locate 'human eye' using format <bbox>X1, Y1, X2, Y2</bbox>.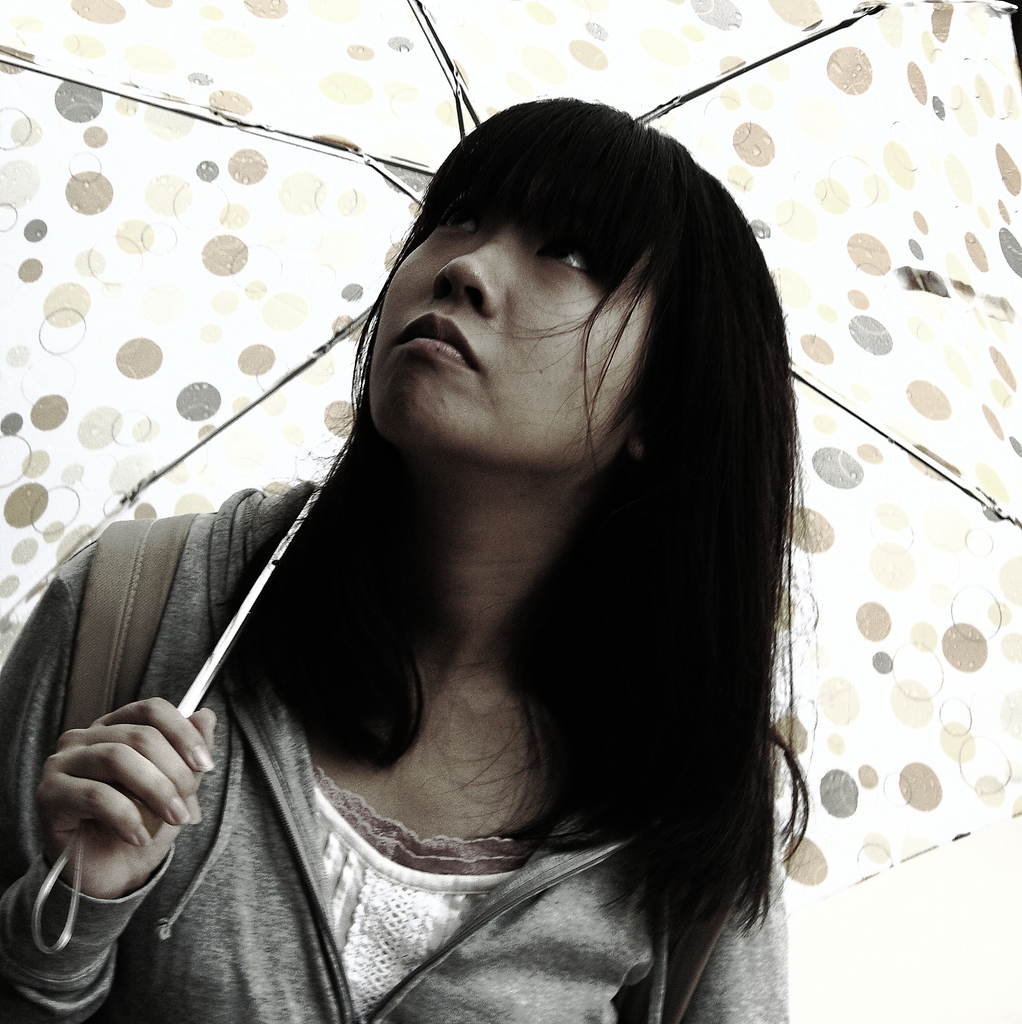
<bbox>437, 195, 493, 233</bbox>.
